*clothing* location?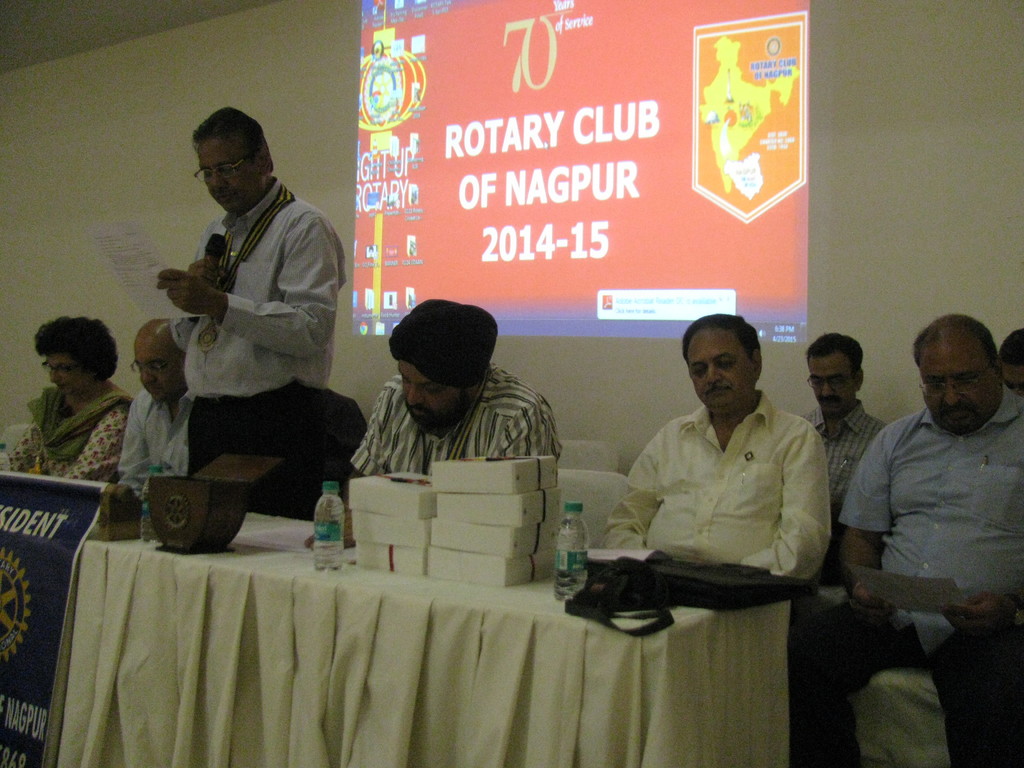
x1=104, y1=381, x2=203, y2=499
